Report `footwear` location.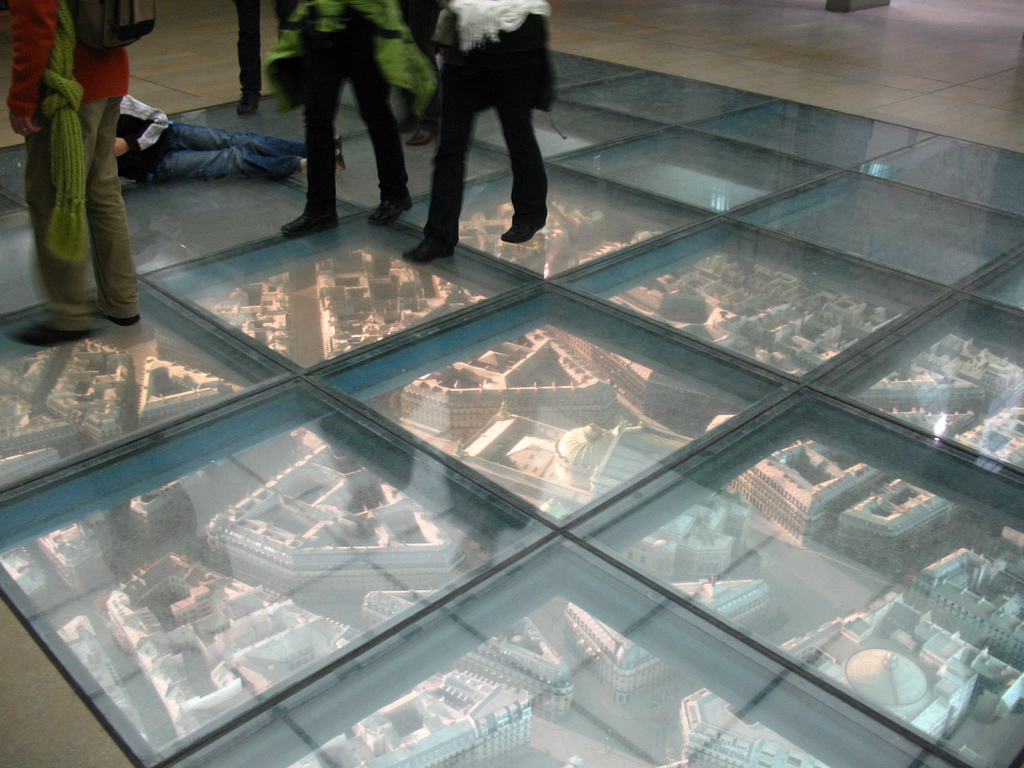
Report: 335/152/344/177.
